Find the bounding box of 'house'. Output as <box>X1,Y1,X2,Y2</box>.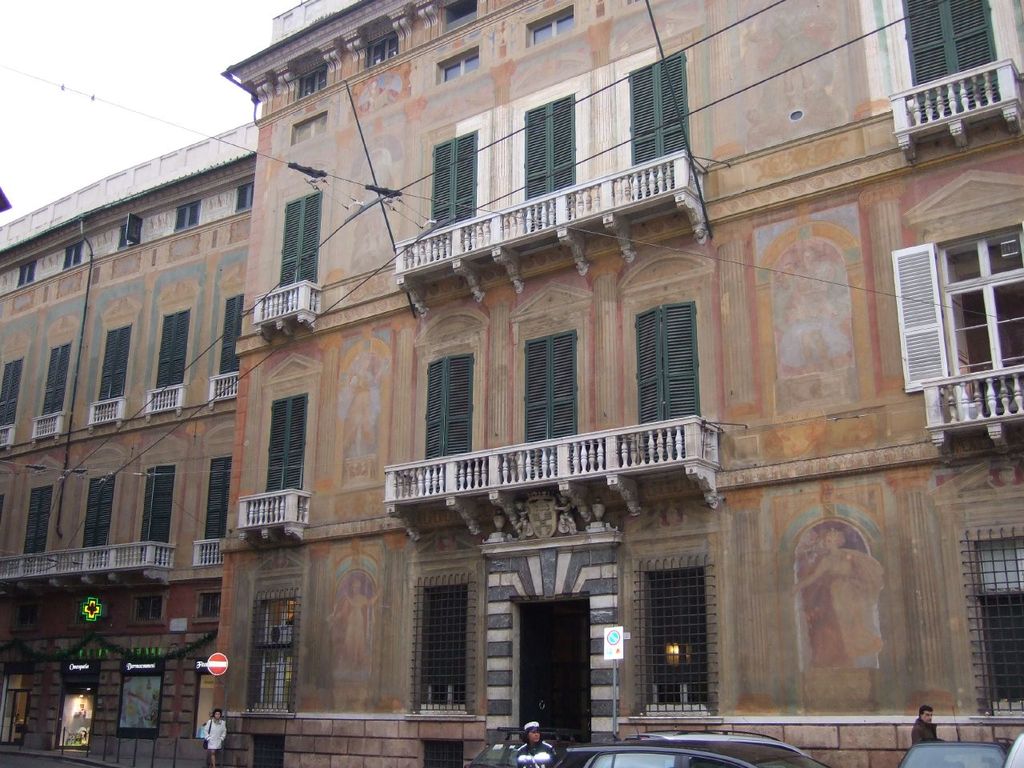
<box>202,0,1023,767</box>.
